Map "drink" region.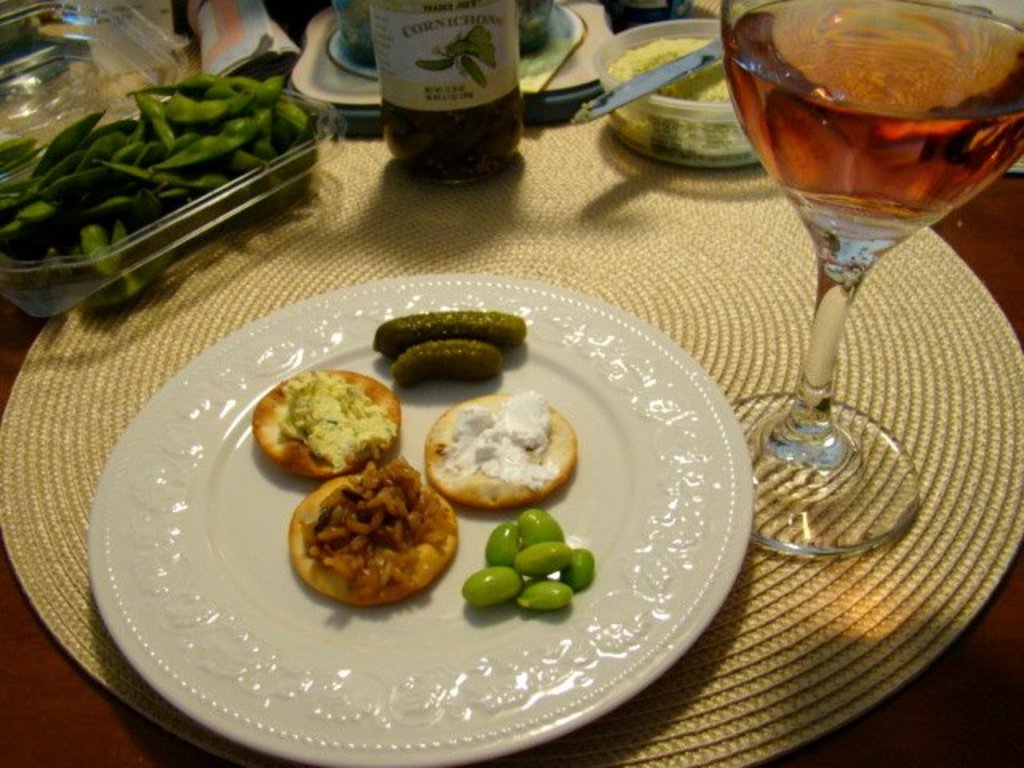
Mapped to pyautogui.locateOnScreen(726, 2, 1019, 229).
